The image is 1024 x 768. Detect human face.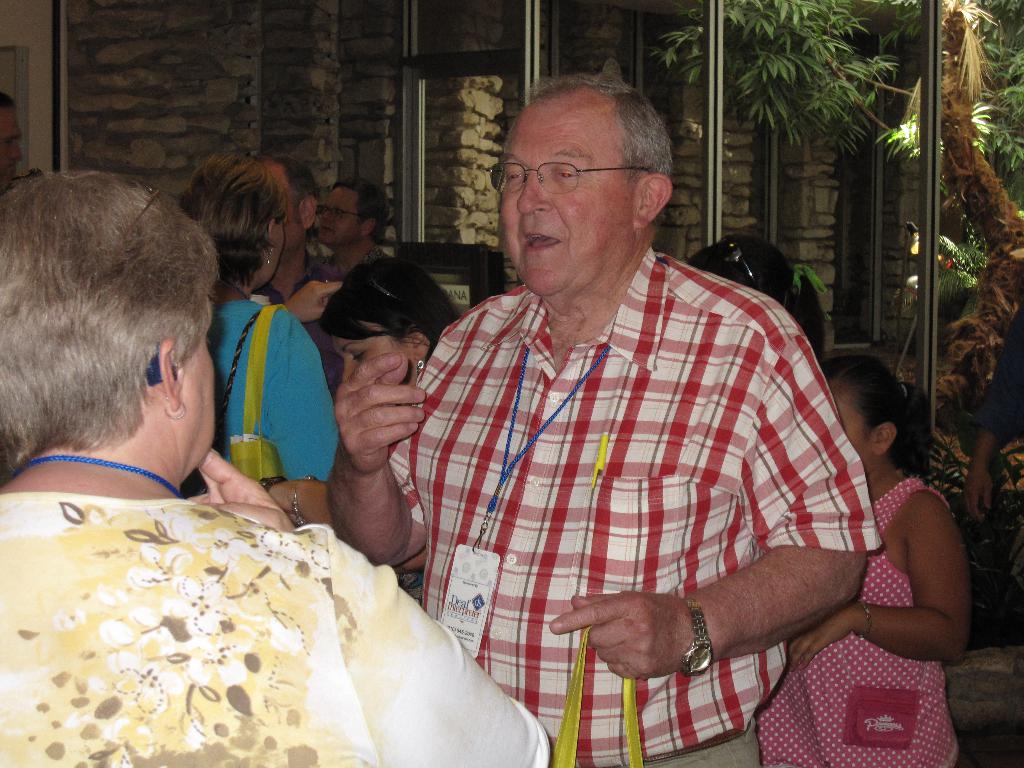
Detection: region(322, 184, 364, 248).
